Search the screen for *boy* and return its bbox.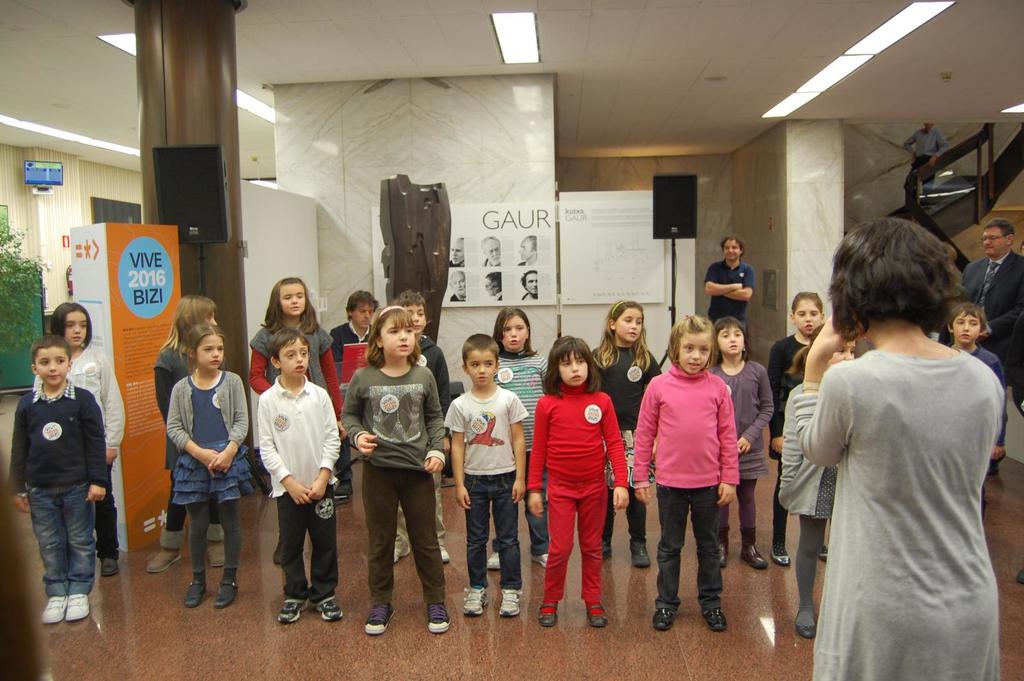
Found: region(393, 288, 450, 562).
